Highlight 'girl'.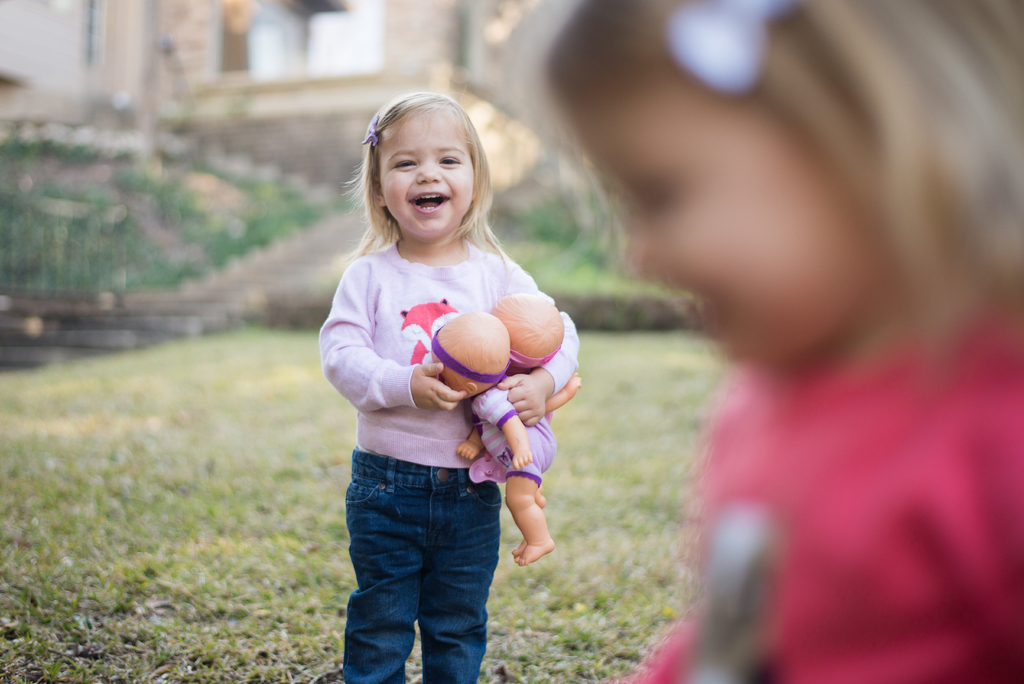
Highlighted region: (518,0,1023,683).
